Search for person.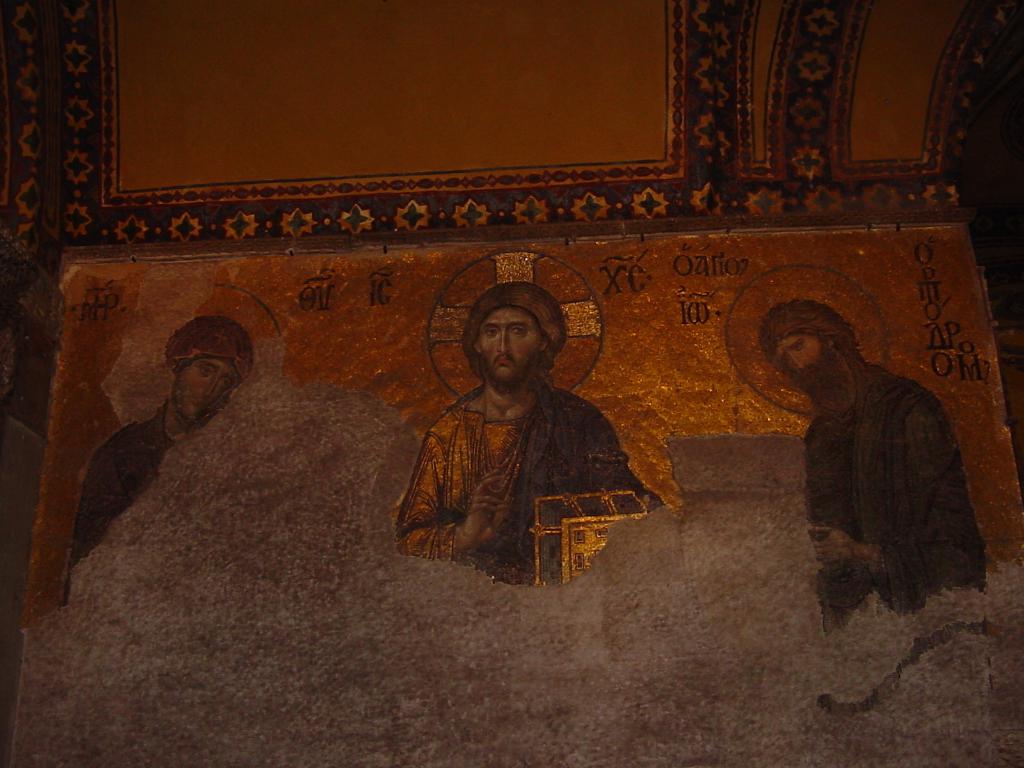
Found at 758:298:991:634.
